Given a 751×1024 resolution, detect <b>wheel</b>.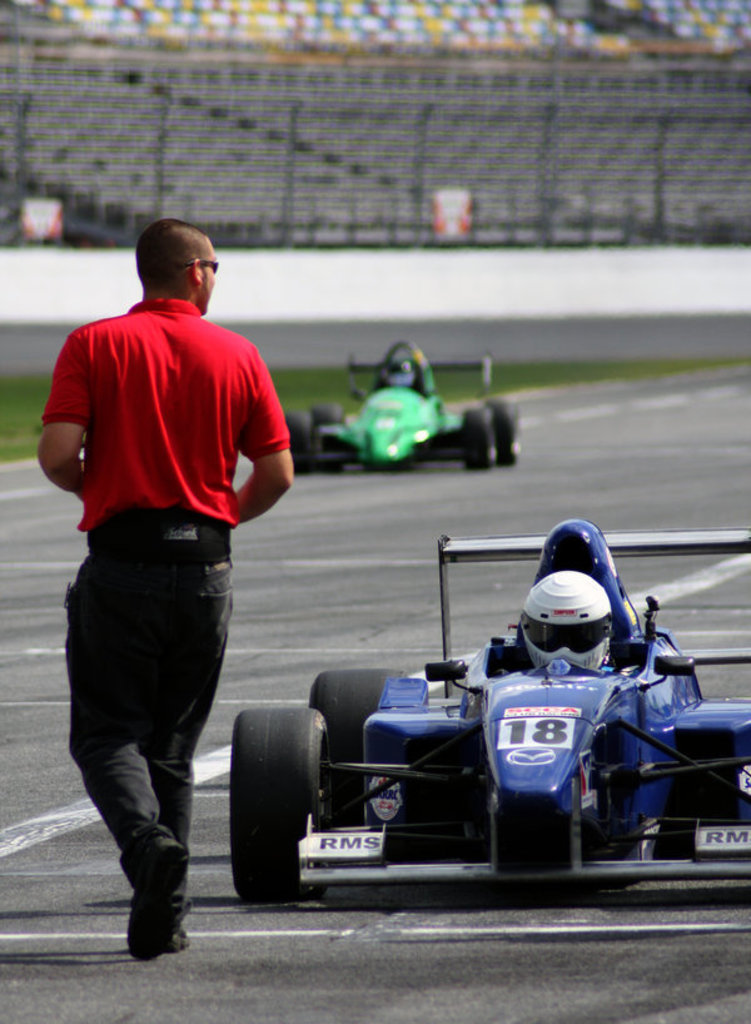
(x1=466, y1=409, x2=498, y2=472).
